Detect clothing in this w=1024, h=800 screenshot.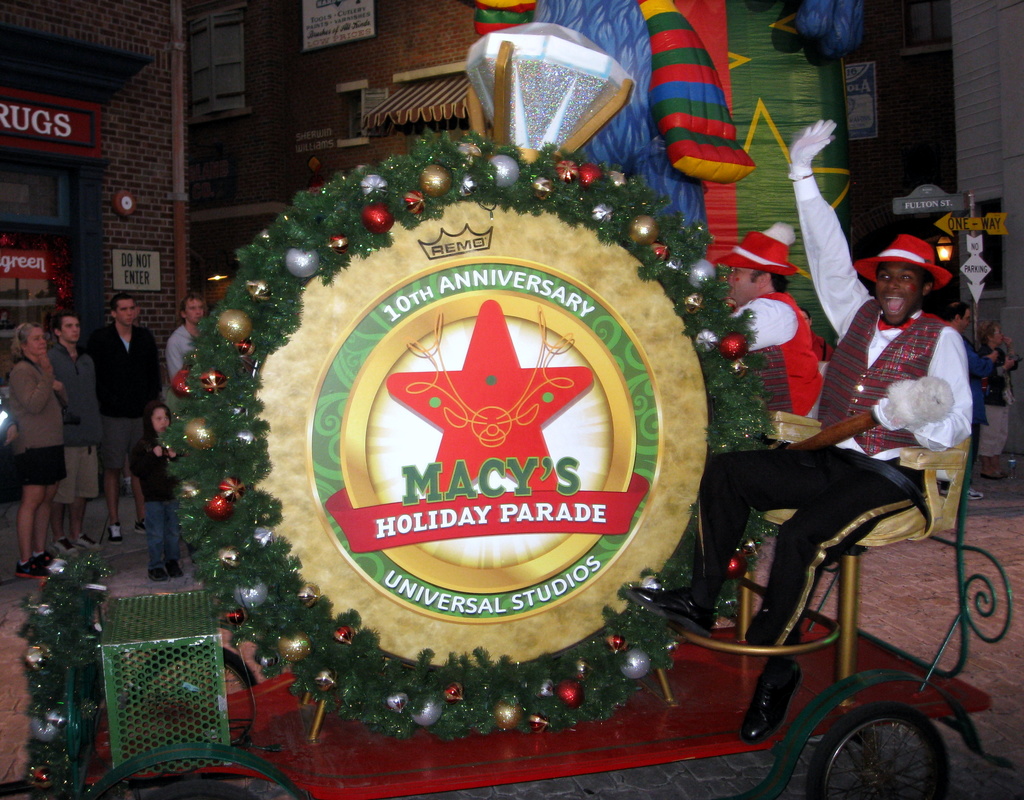
Detection: <region>981, 344, 1013, 456</region>.
